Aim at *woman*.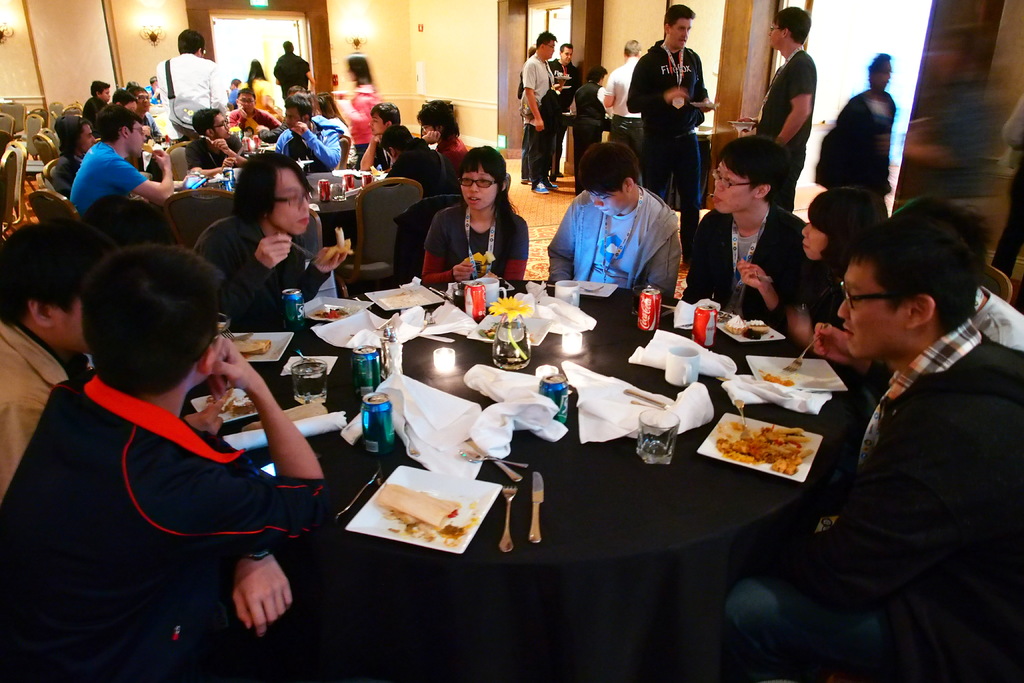
Aimed at BBox(335, 56, 379, 166).
